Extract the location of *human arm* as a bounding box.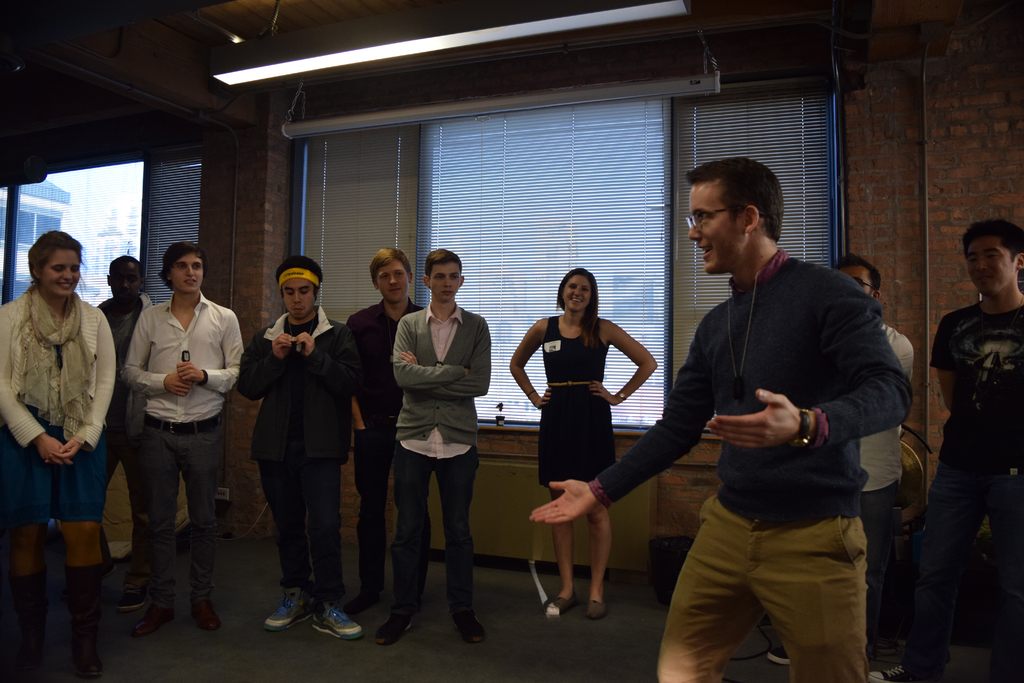
[left=236, top=327, right=287, bottom=399].
